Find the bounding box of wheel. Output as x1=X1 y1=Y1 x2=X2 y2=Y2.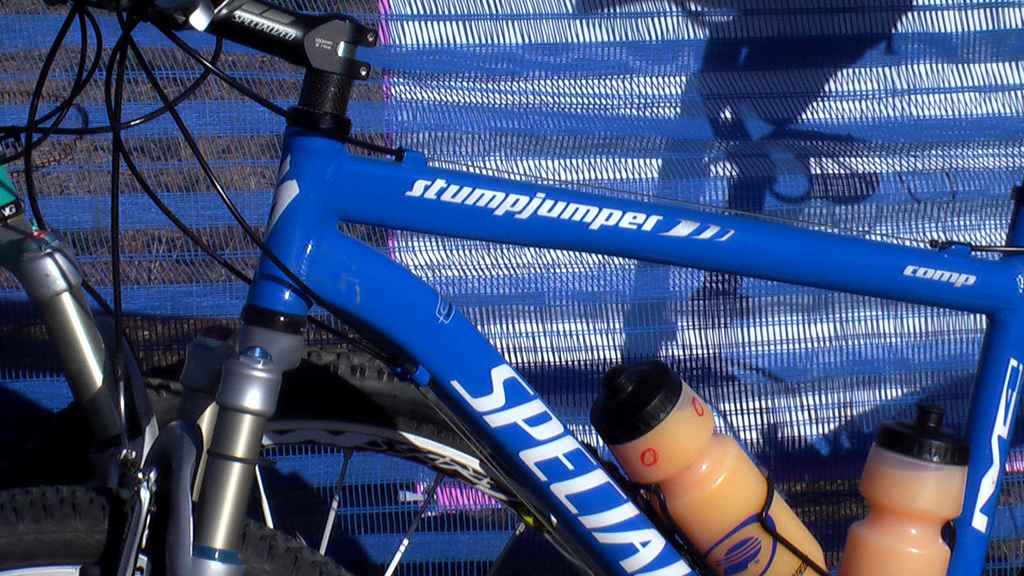
x1=19 y1=367 x2=602 y2=575.
